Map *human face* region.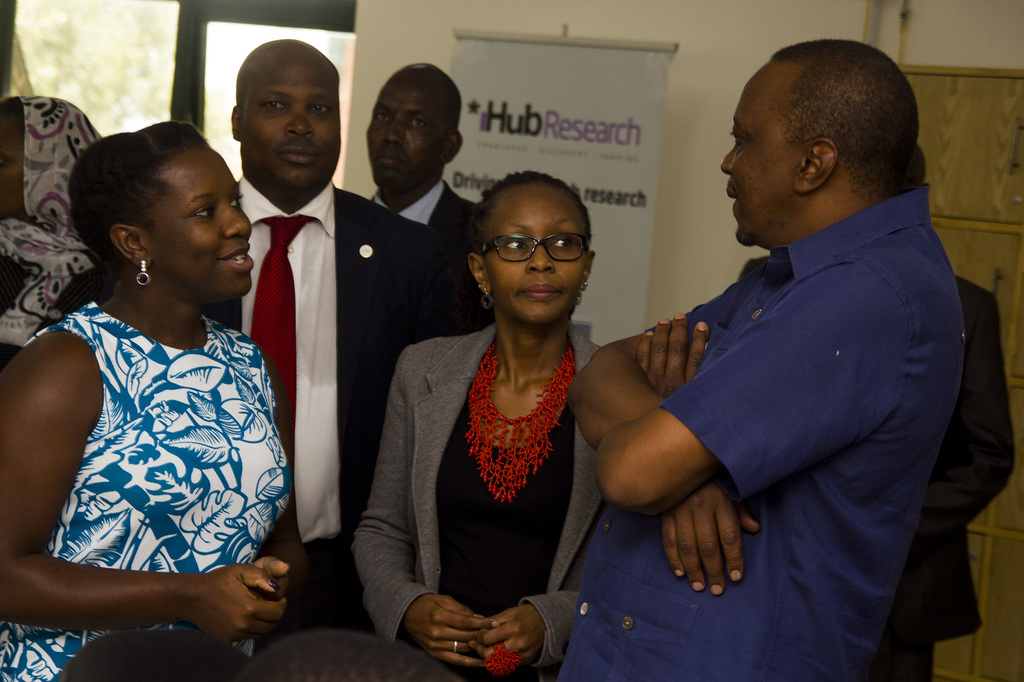
Mapped to {"x1": 143, "y1": 147, "x2": 254, "y2": 299}.
